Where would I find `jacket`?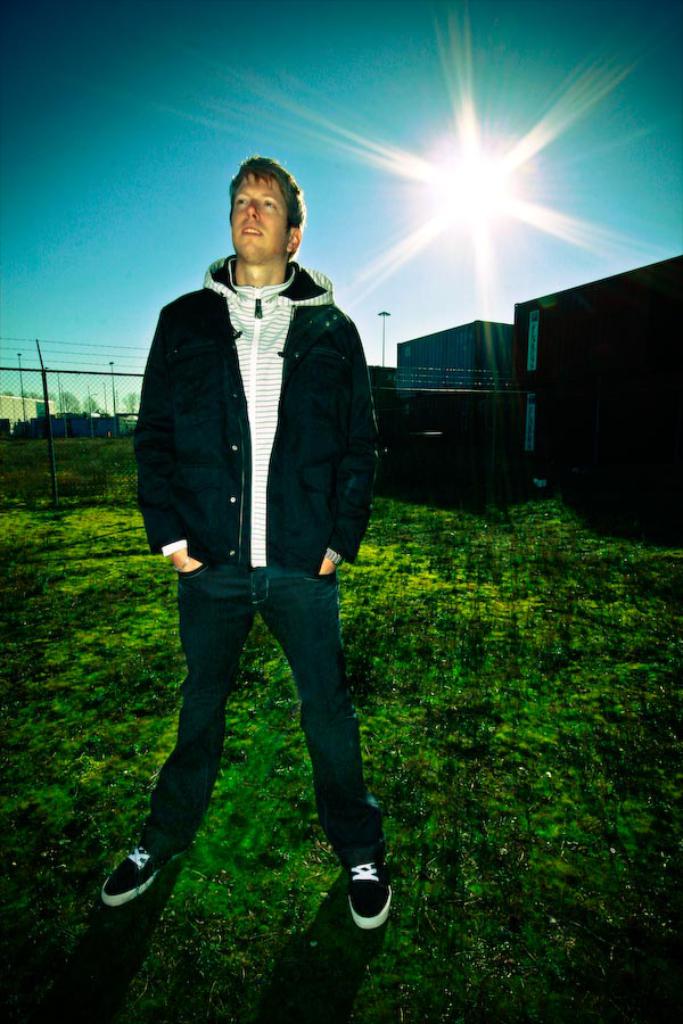
At 131 255 382 565.
